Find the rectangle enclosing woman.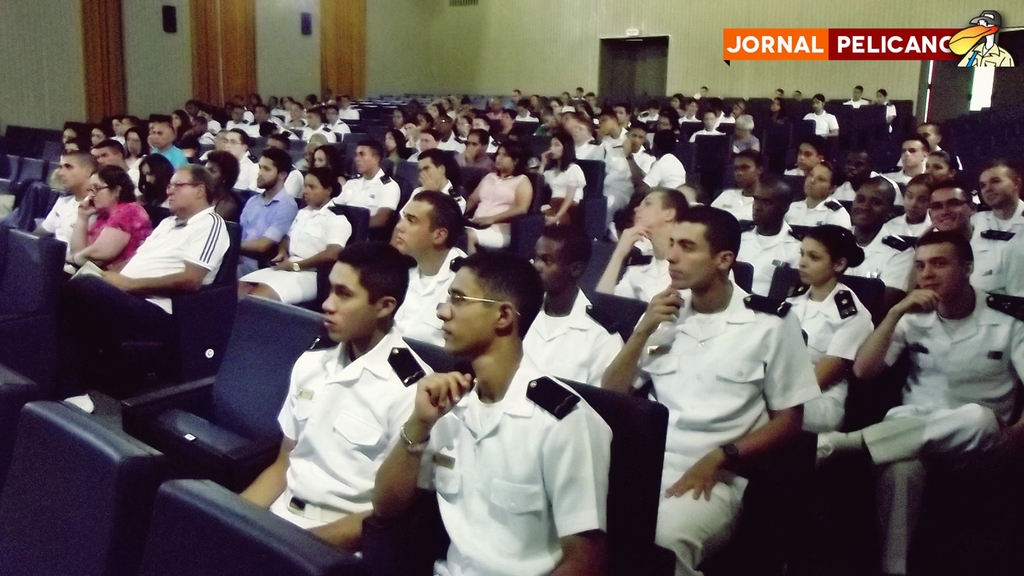
pyautogui.locateOnScreen(139, 154, 174, 213).
